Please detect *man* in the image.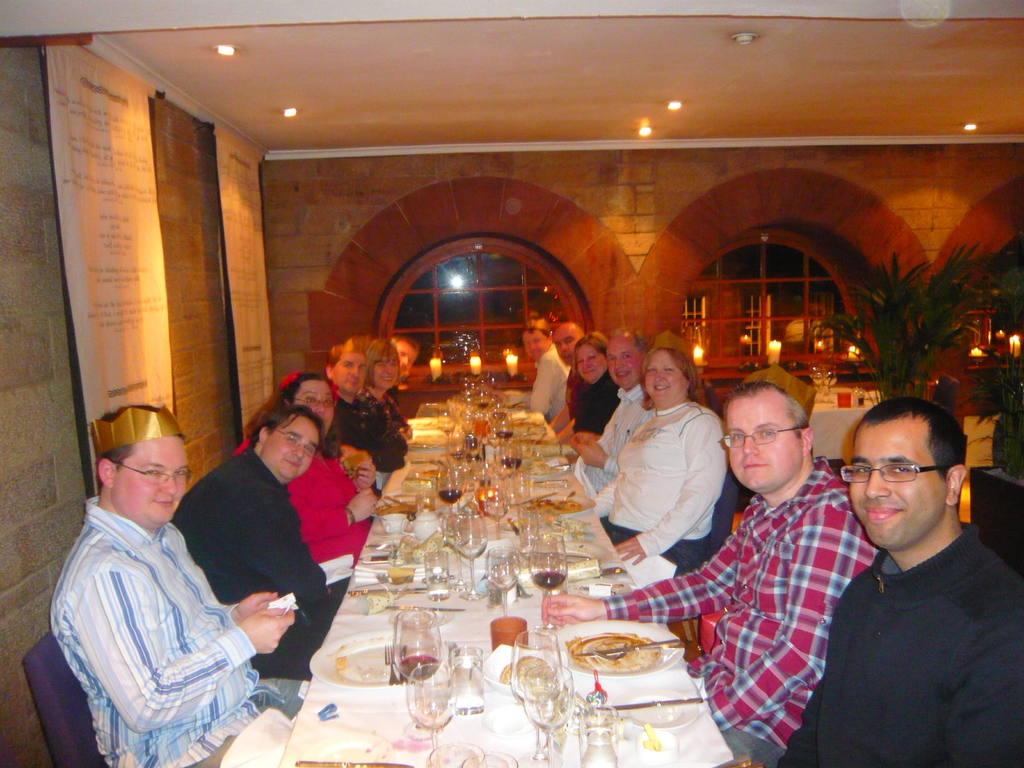
rect(51, 405, 304, 767).
